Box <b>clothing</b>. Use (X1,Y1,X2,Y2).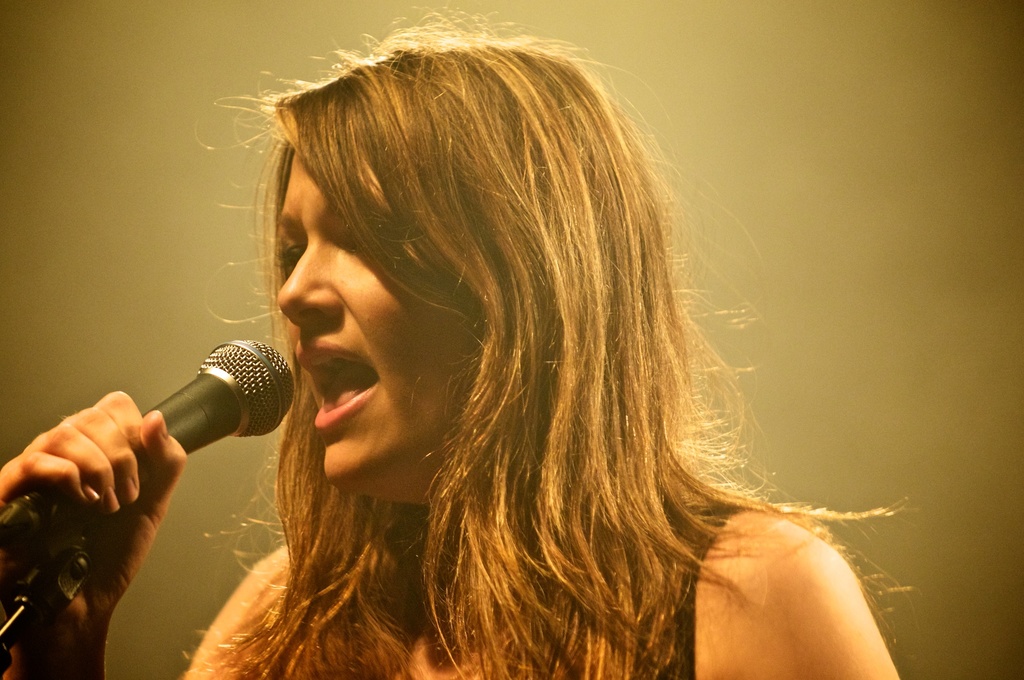
(656,480,758,679).
